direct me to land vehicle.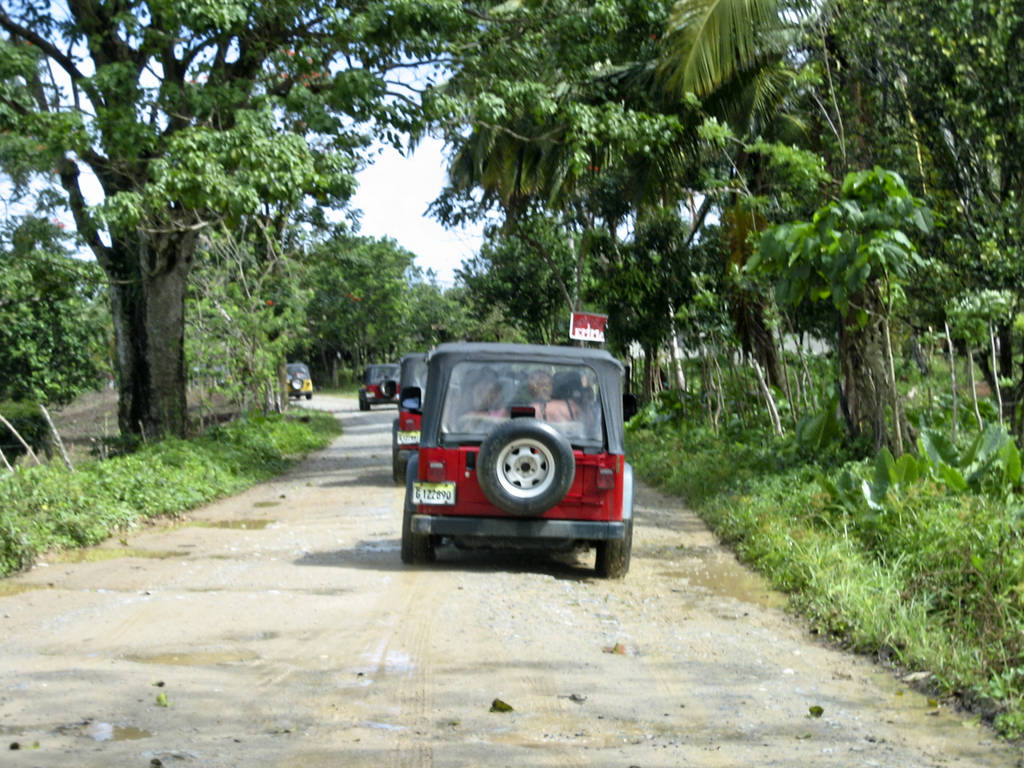
Direction: 381,330,646,573.
